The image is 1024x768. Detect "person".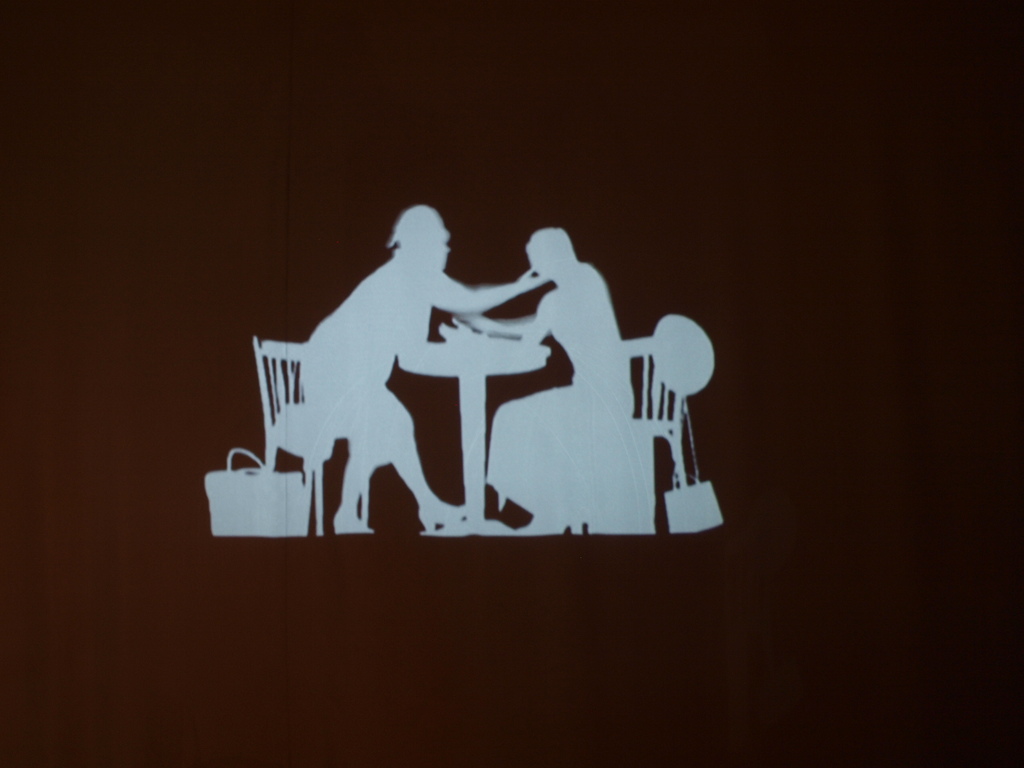
Detection: select_region(279, 196, 559, 535).
